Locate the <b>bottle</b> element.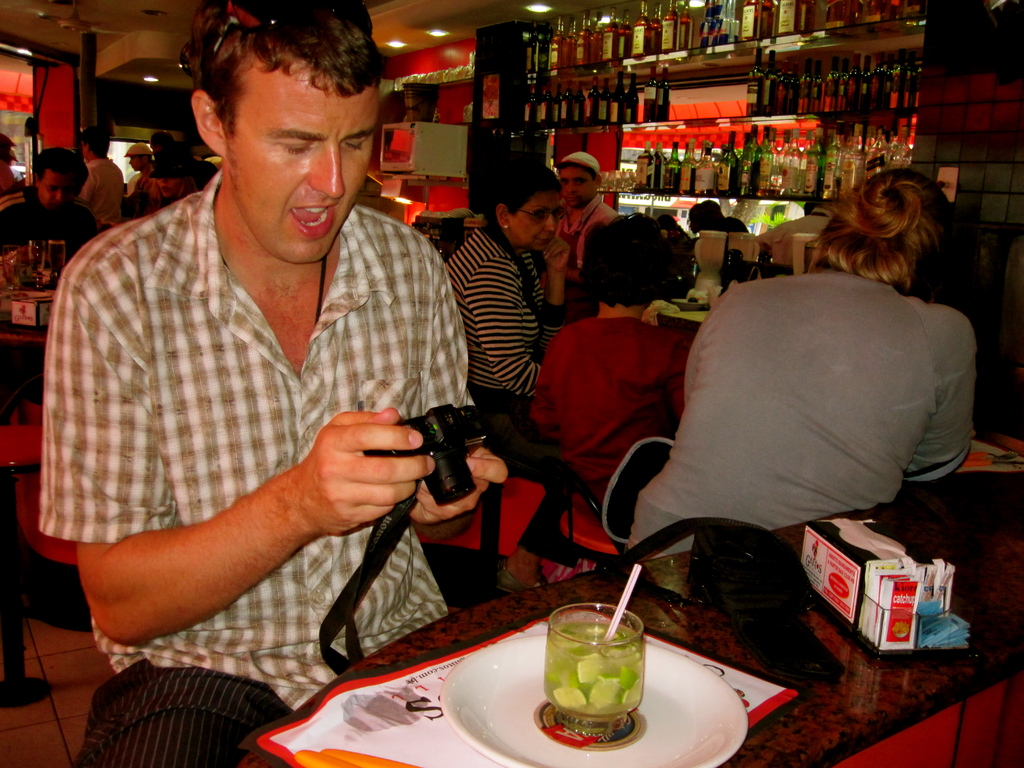
Element bbox: bbox=(585, 80, 601, 125).
